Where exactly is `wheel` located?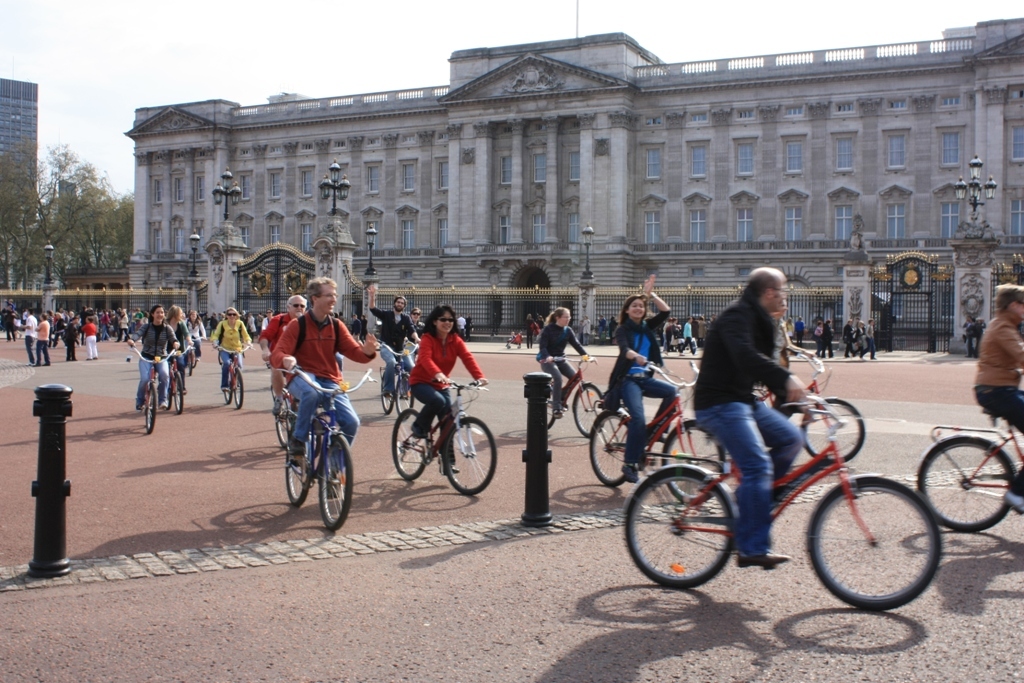
Its bounding box is <bbox>273, 392, 289, 449</bbox>.
